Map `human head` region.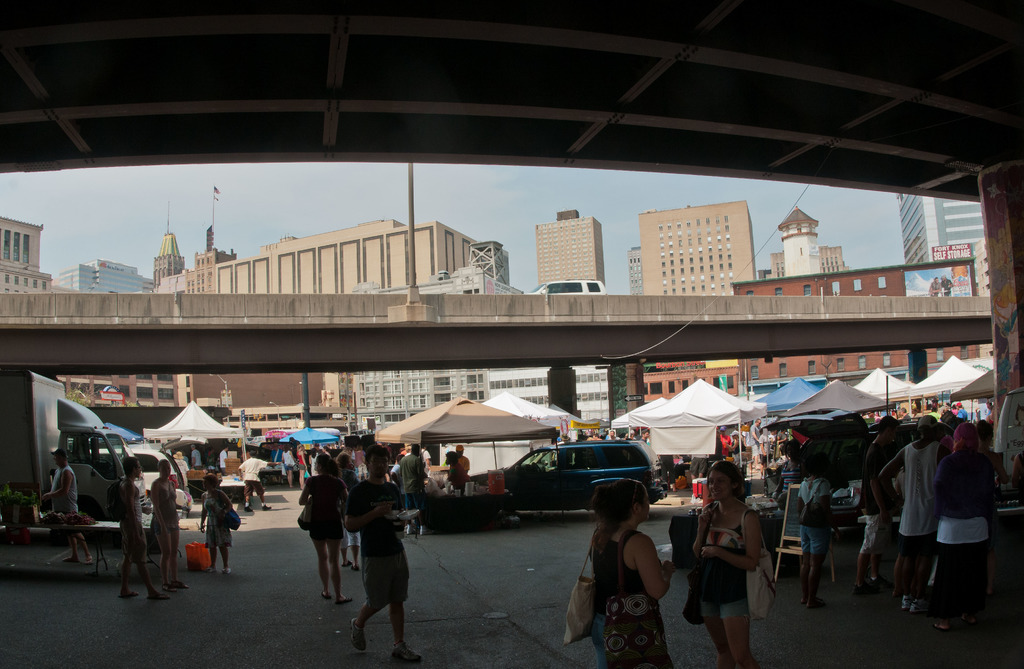
Mapped to {"left": 805, "top": 453, "right": 830, "bottom": 479}.
